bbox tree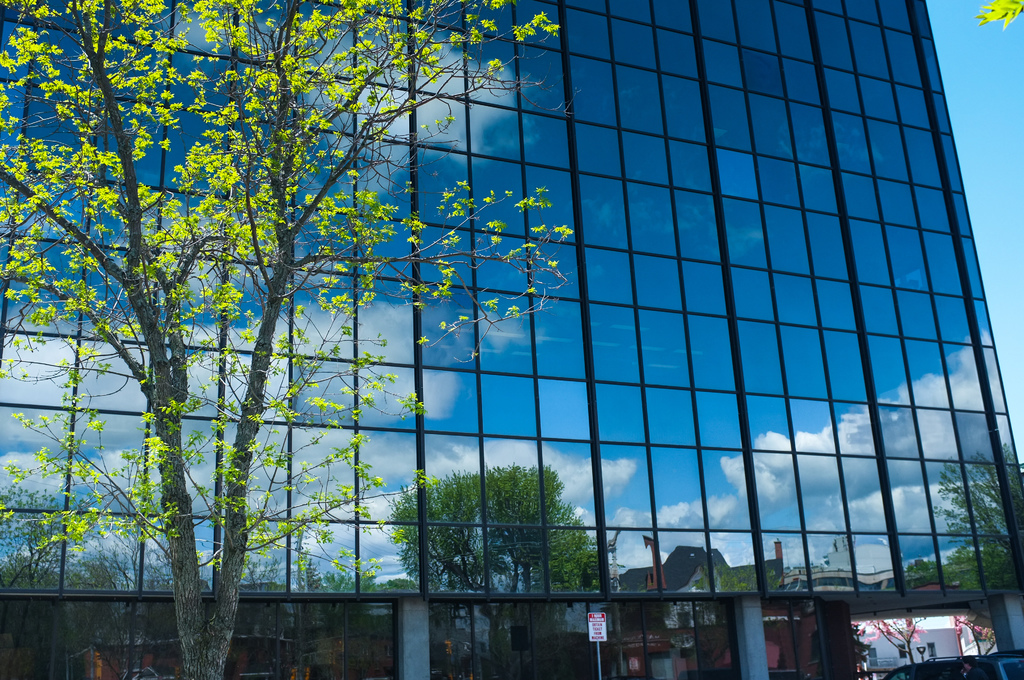
detection(32, 31, 965, 647)
